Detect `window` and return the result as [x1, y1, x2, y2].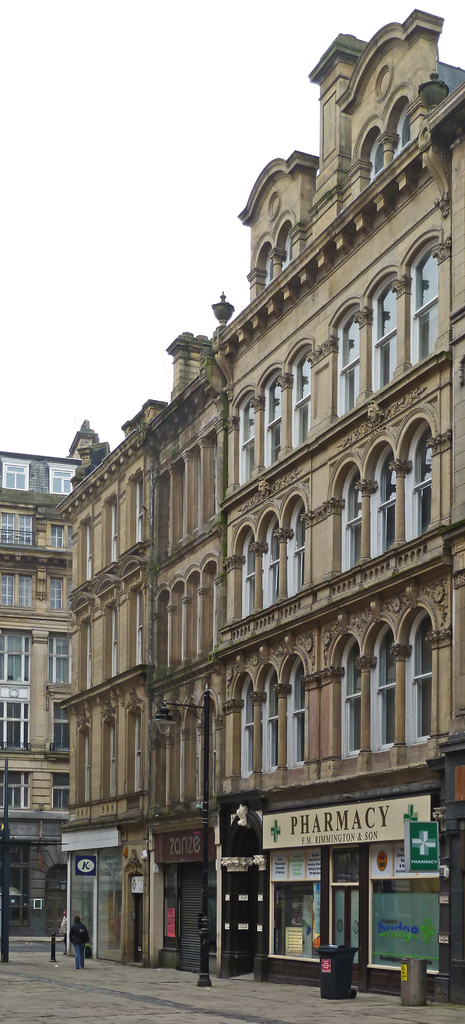
[1, 455, 31, 492].
